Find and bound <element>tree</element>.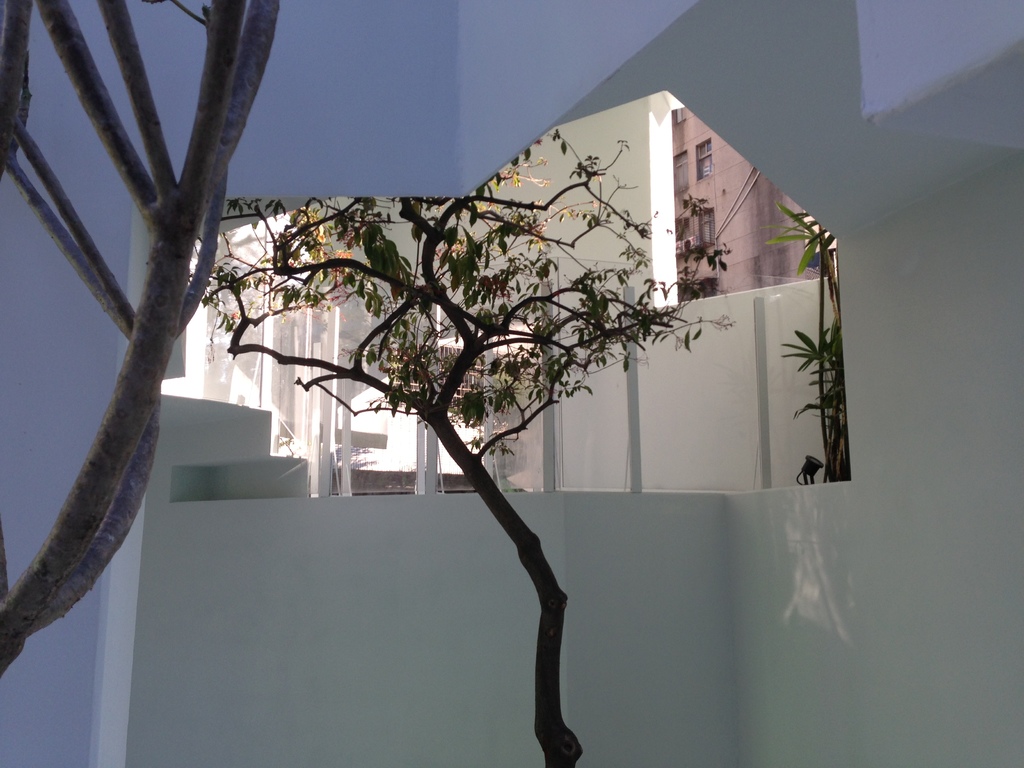
Bound: 191/131/739/767.
